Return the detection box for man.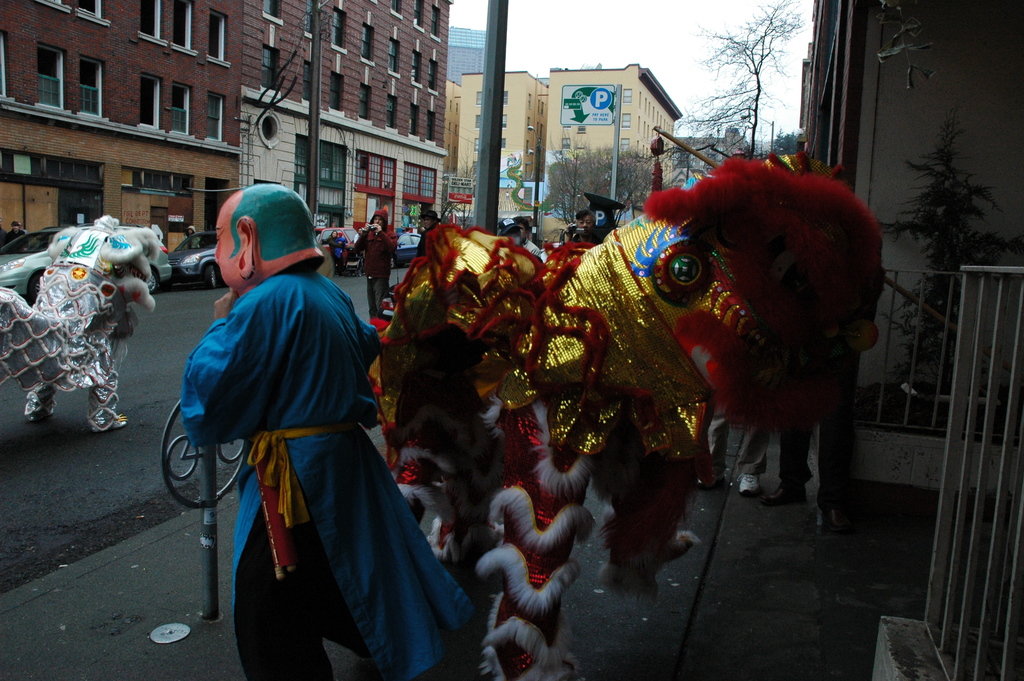
<bbox>20, 222, 28, 232</bbox>.
